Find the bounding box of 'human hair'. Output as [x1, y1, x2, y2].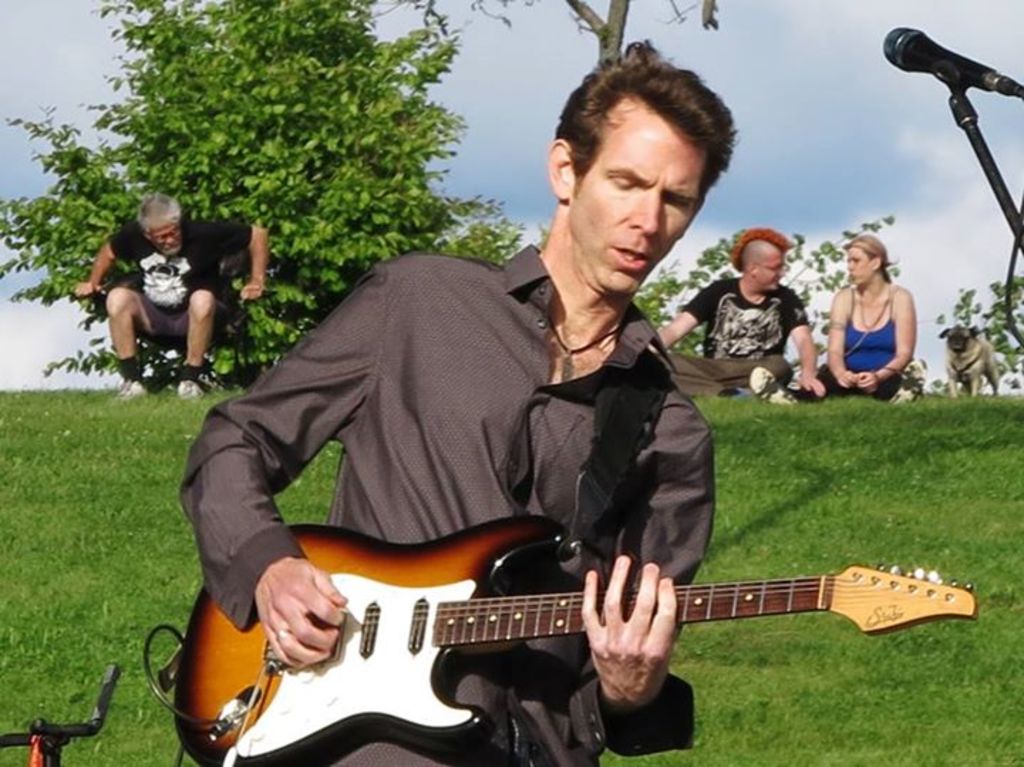
[728, 218, 792, 282].
